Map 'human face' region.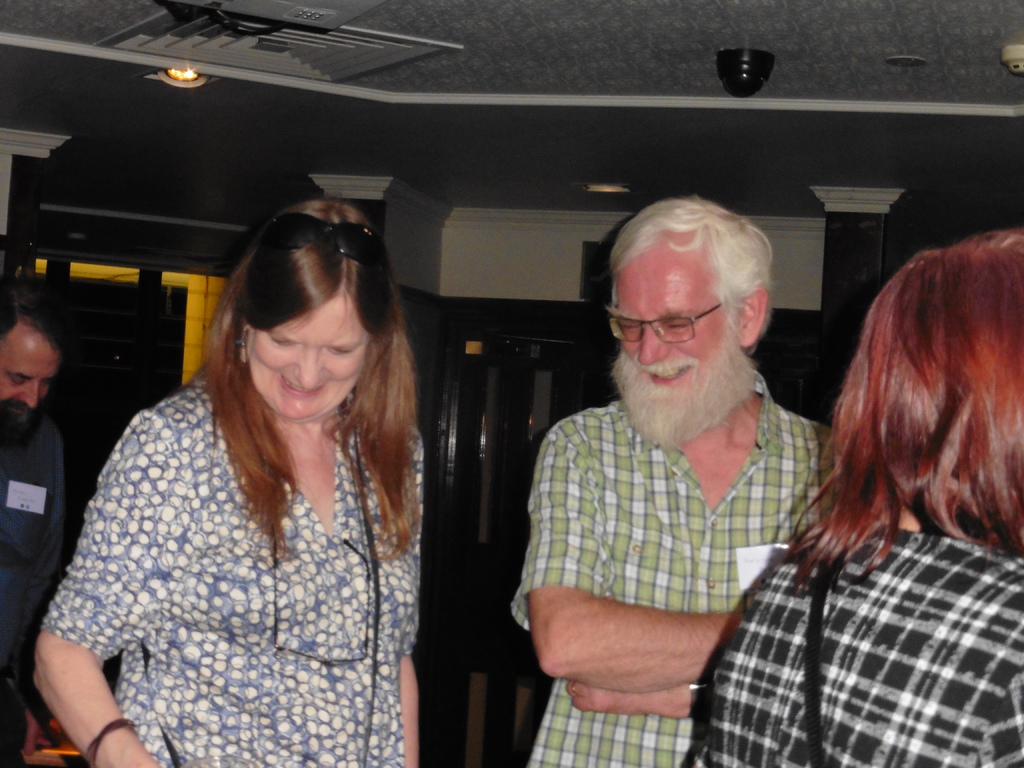
Mapped to <region>615, 264, 729, 397</region>.
